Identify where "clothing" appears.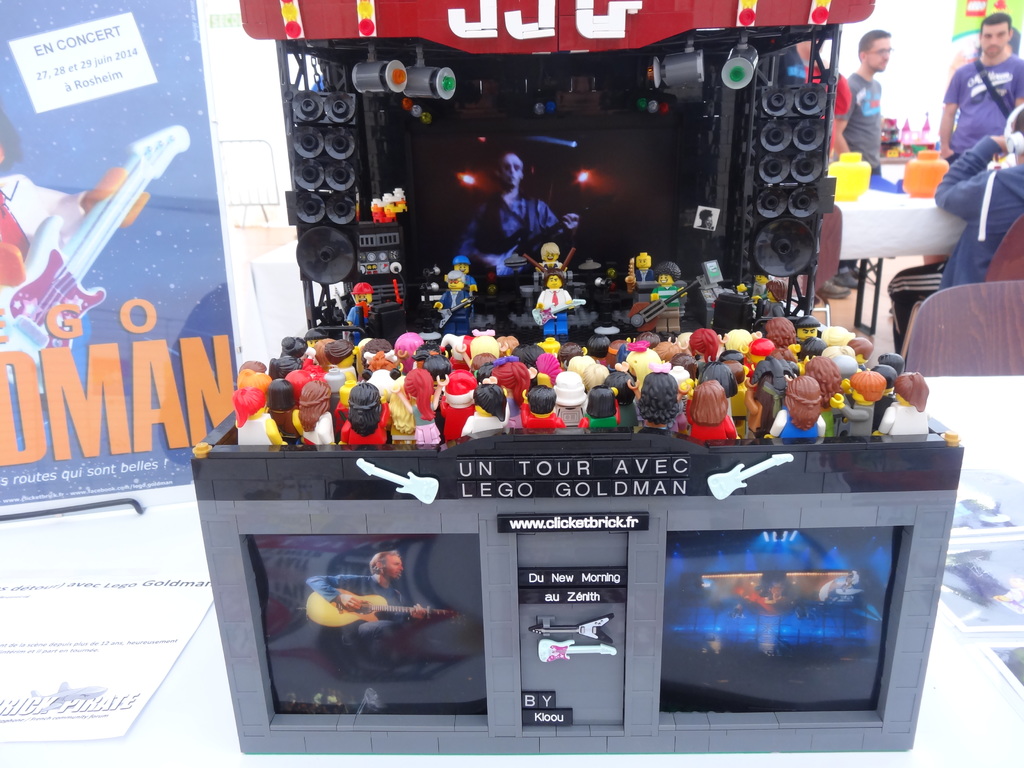
Appears at (x1=303, y1=410, x2=334, y2=447).
